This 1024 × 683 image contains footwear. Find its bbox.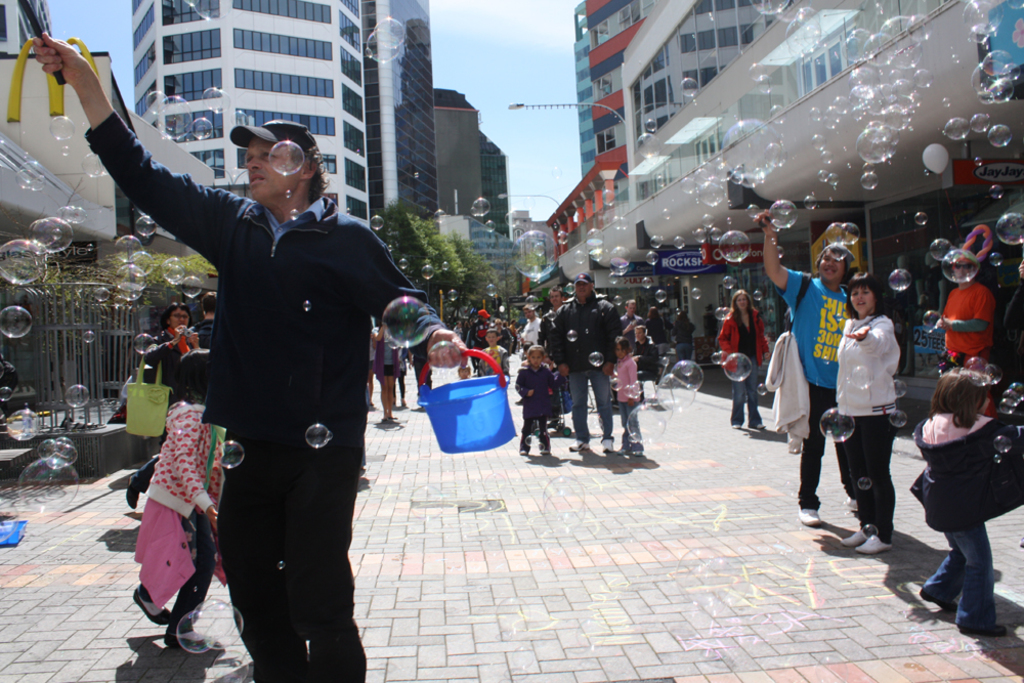
[519,446,527,455].
